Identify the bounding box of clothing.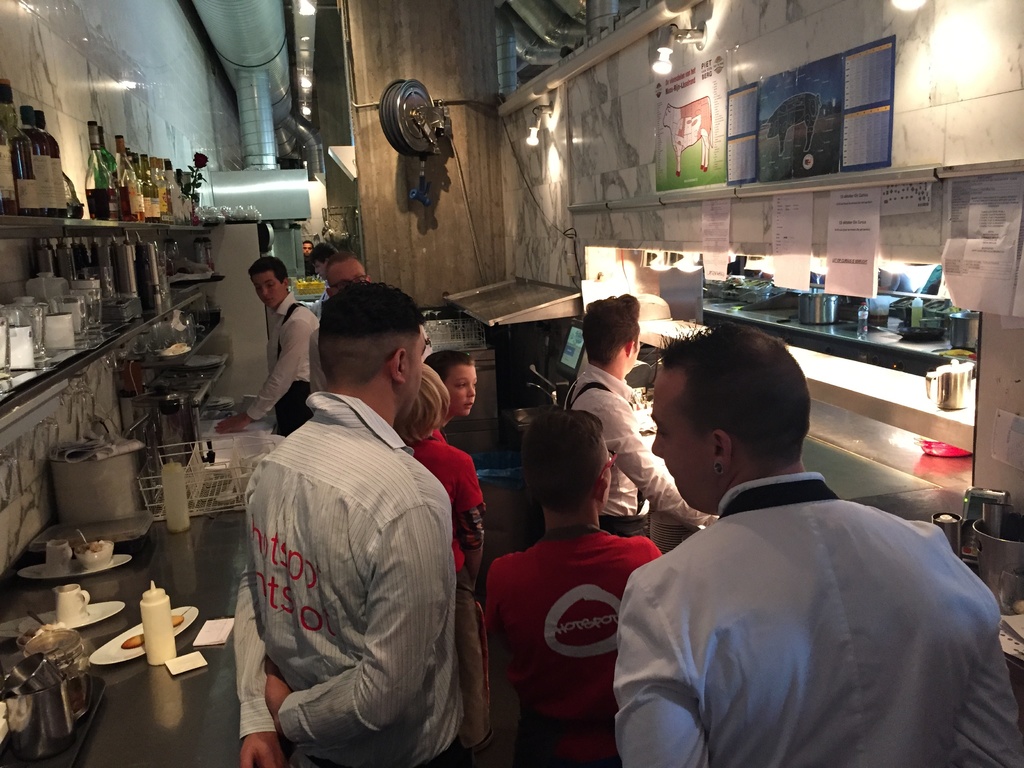
<bbox>221, 339, 482, 767</bbox>.
